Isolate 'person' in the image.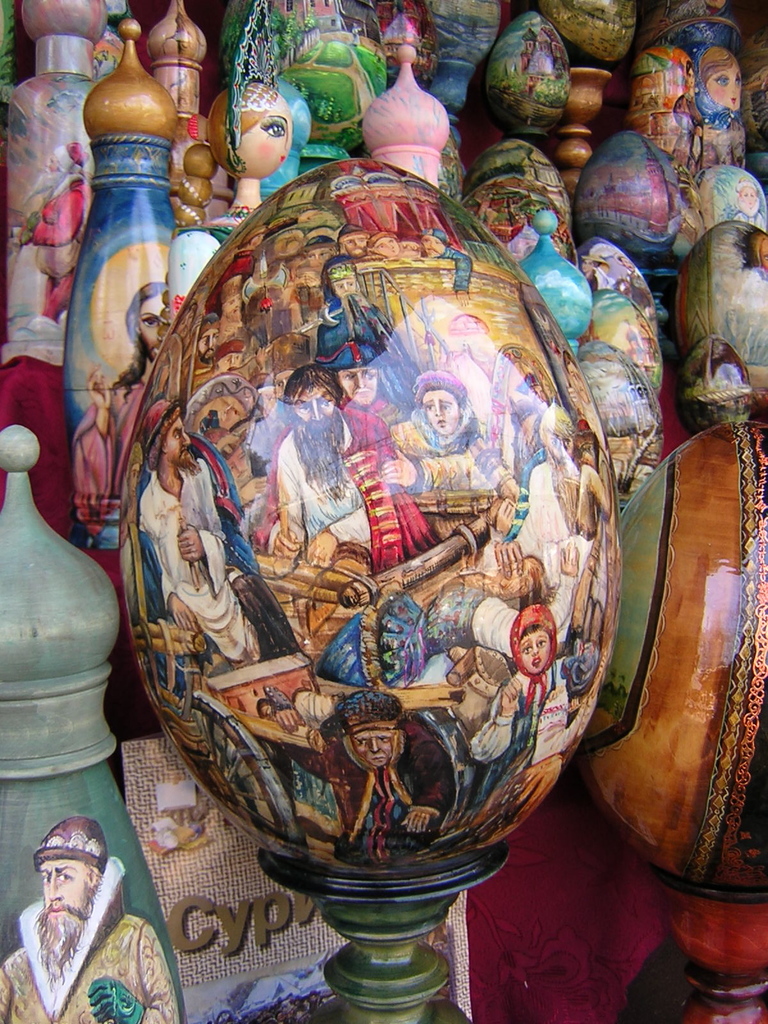
Isolated region: BBox(375, 369, 482, 496).
